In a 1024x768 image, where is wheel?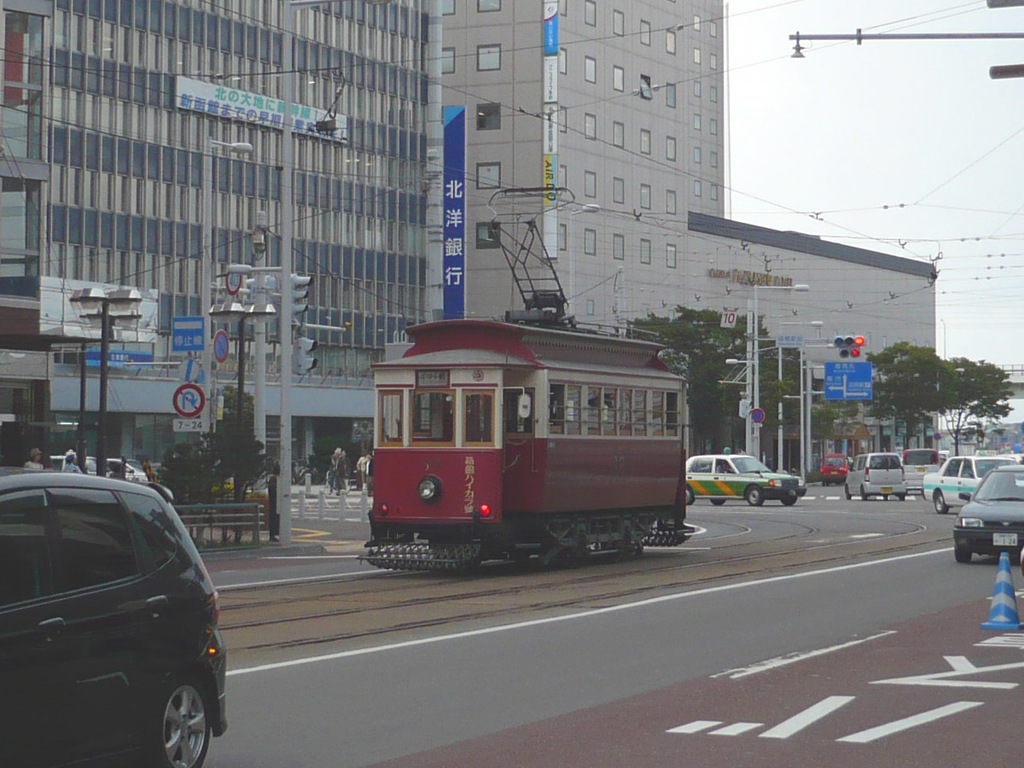
region(711, 496, 725, 507).
